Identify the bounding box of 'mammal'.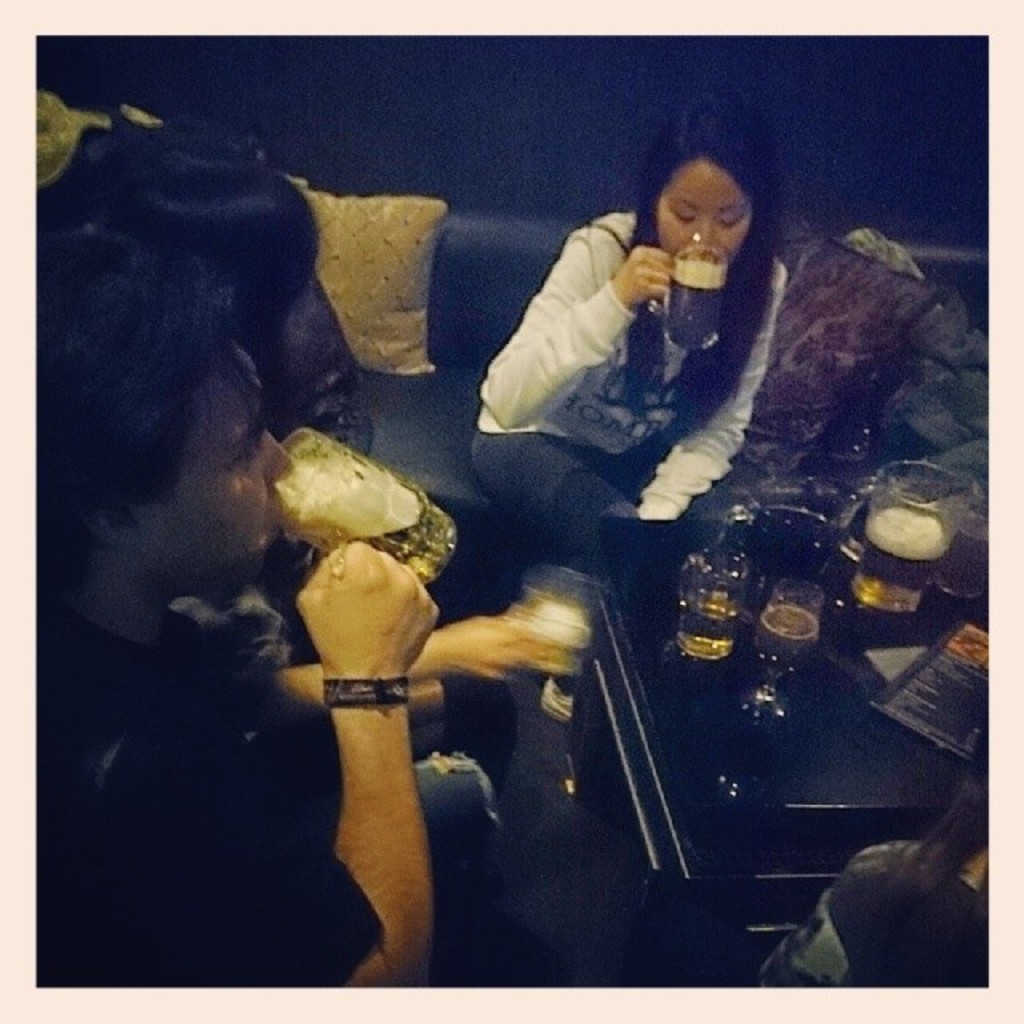
458 160 861 512.
